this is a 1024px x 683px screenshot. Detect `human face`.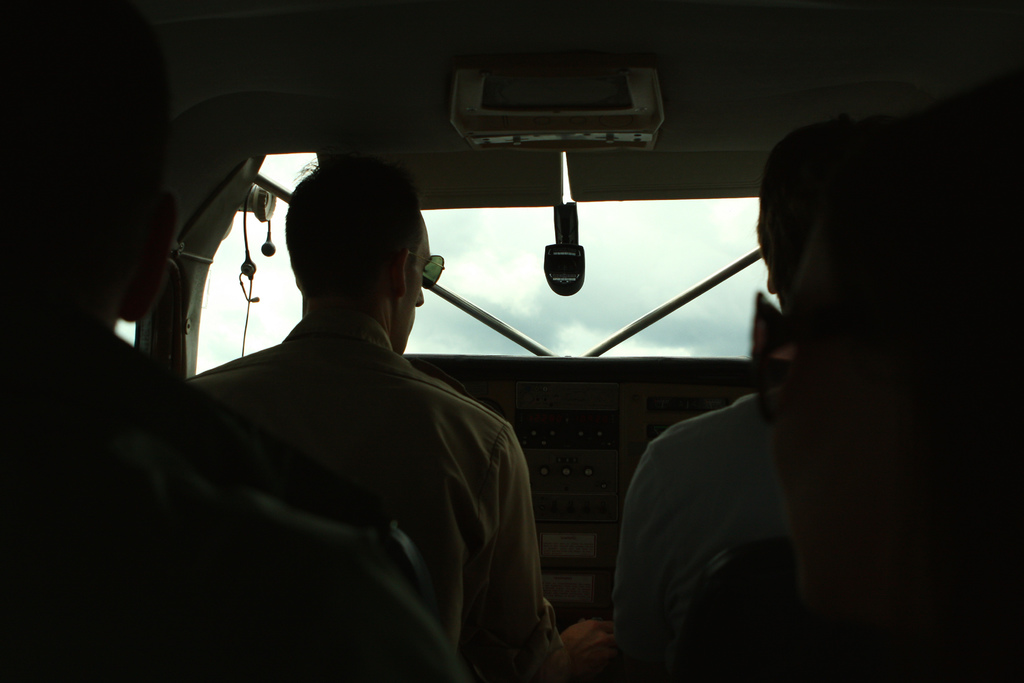
BBox(400, 224, 424, 347).
